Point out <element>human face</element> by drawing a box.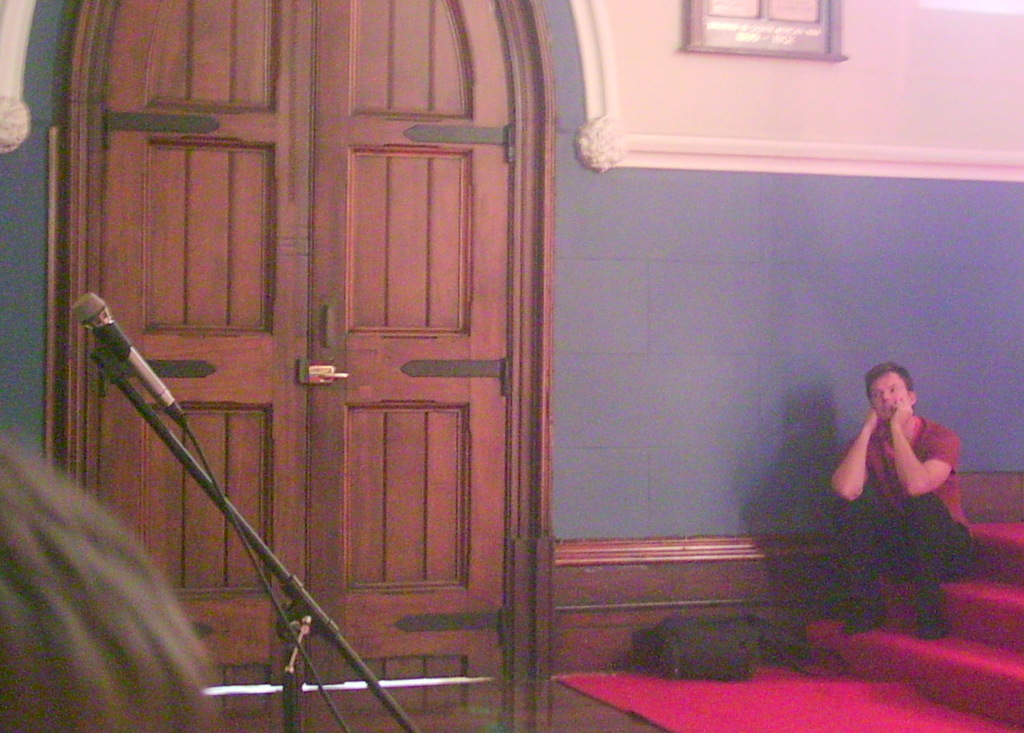
(left=872, top=375, right=912, bottom=422).
